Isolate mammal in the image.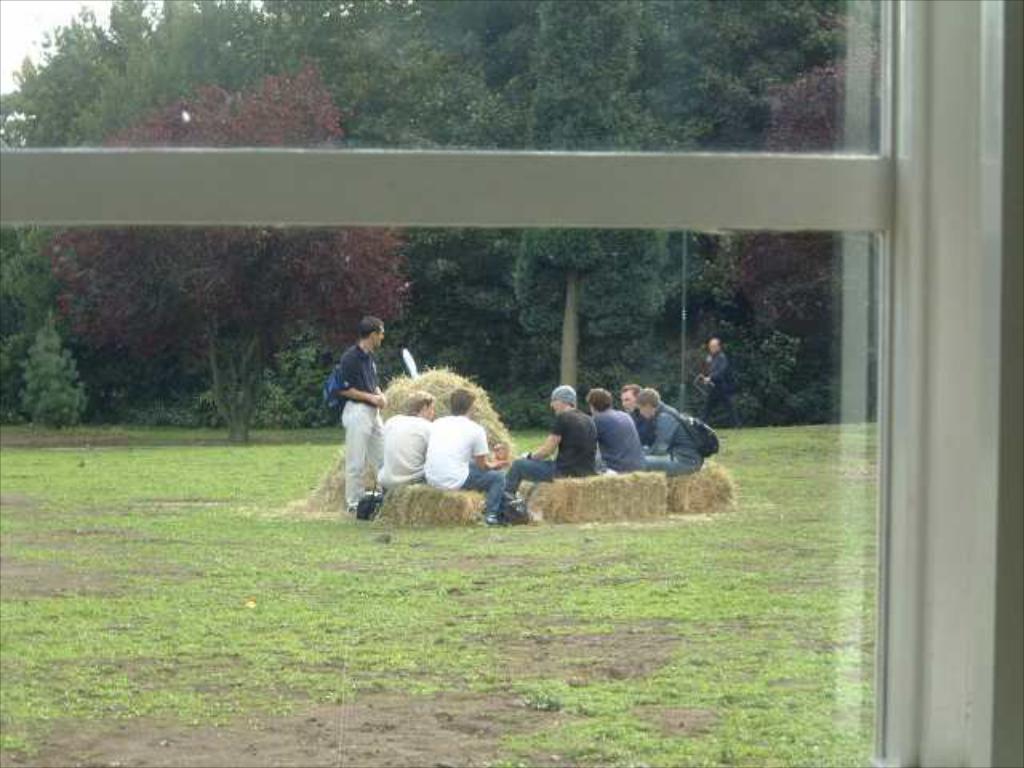
Isolated region: x1=642 y1=379 x2=704 y2=477.
